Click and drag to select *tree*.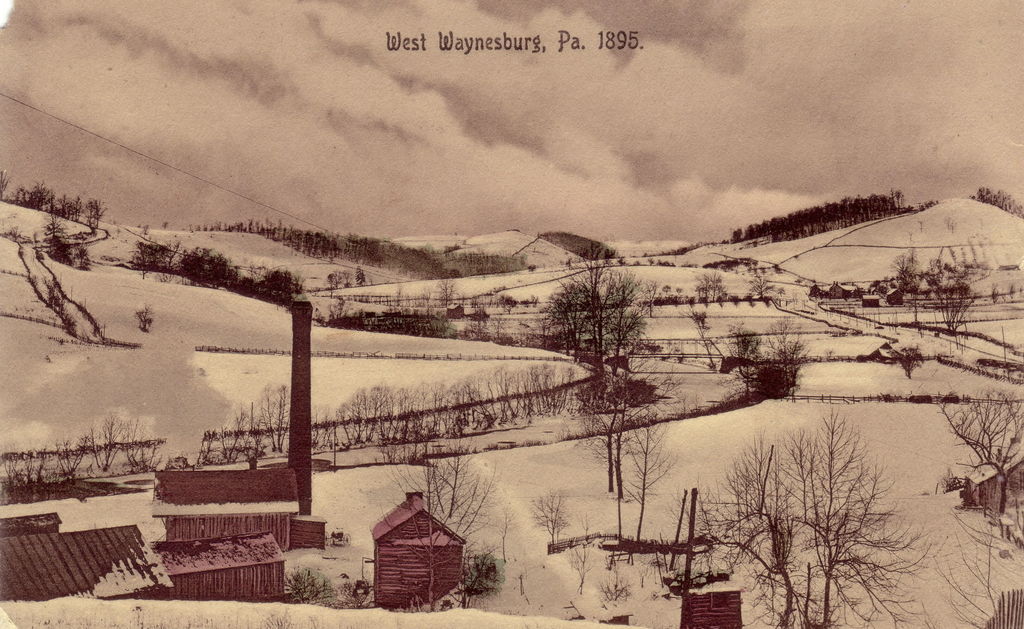
Selection: (731, 319, 761, 391).
